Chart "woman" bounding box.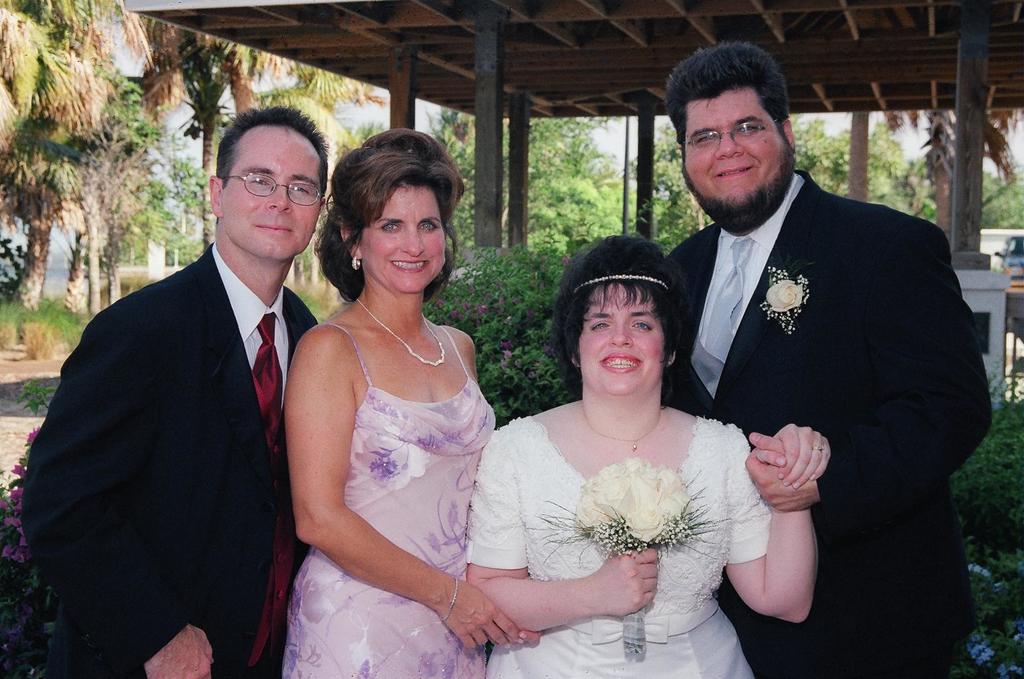
Charted: bbox=[464, 236, 832, 678].
